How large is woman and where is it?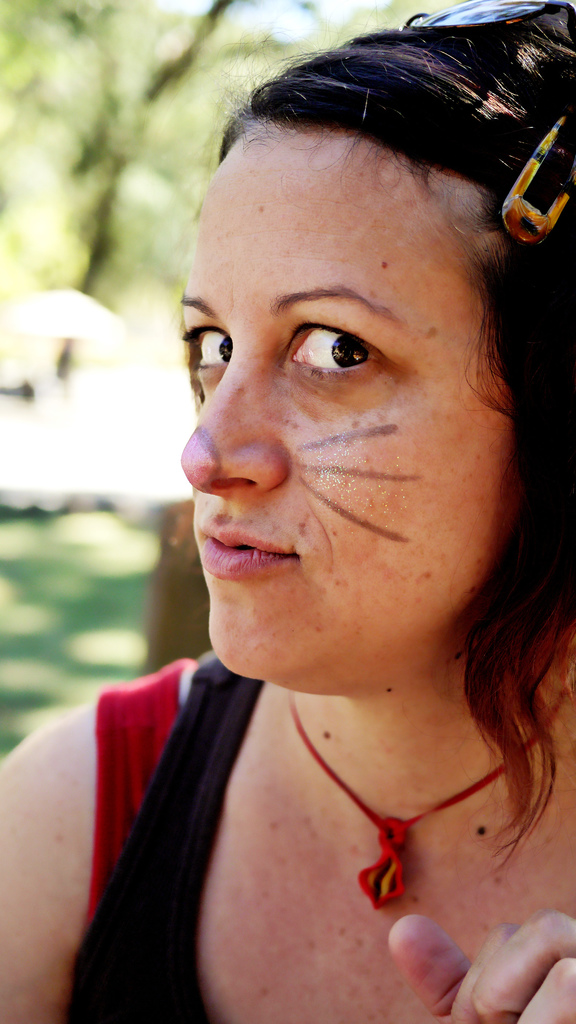
Bounding box: [x1=51, y1=6, x2=564, y2=1023].
